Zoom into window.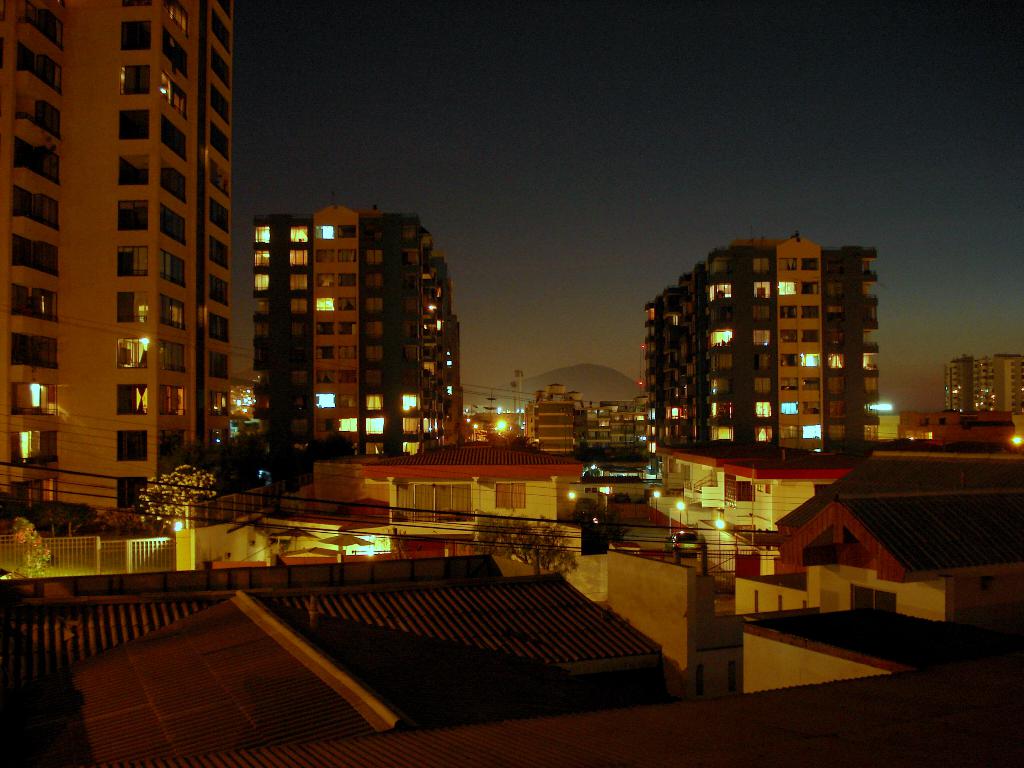
Zoom target: rect(364, 420, 385, 435).
